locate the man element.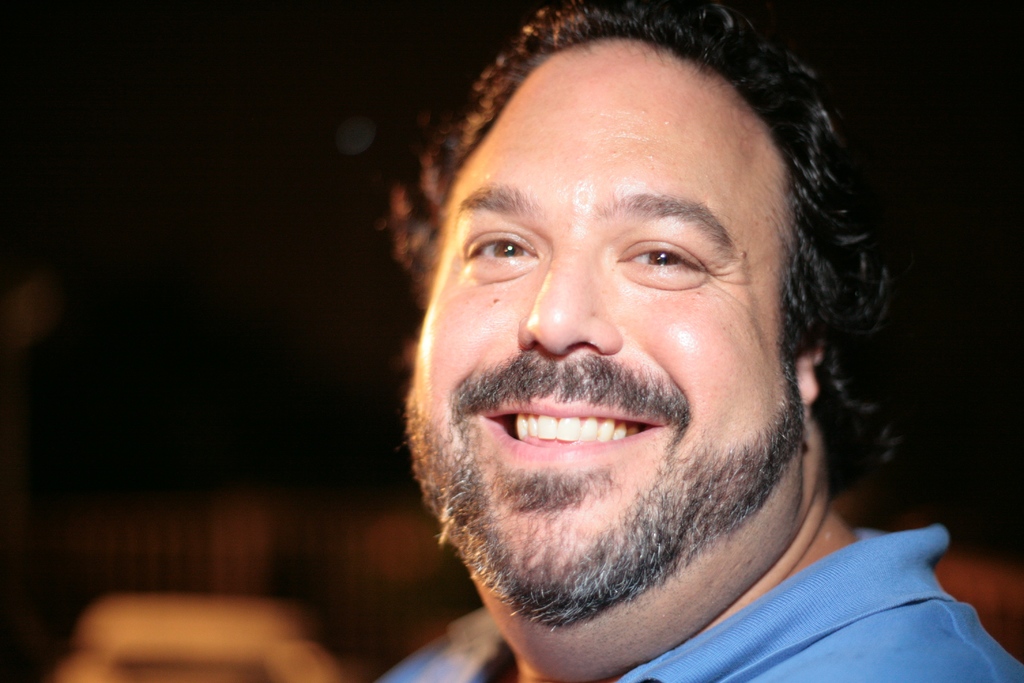
Element bbox: bbox(387, 0, 1021, 682).
